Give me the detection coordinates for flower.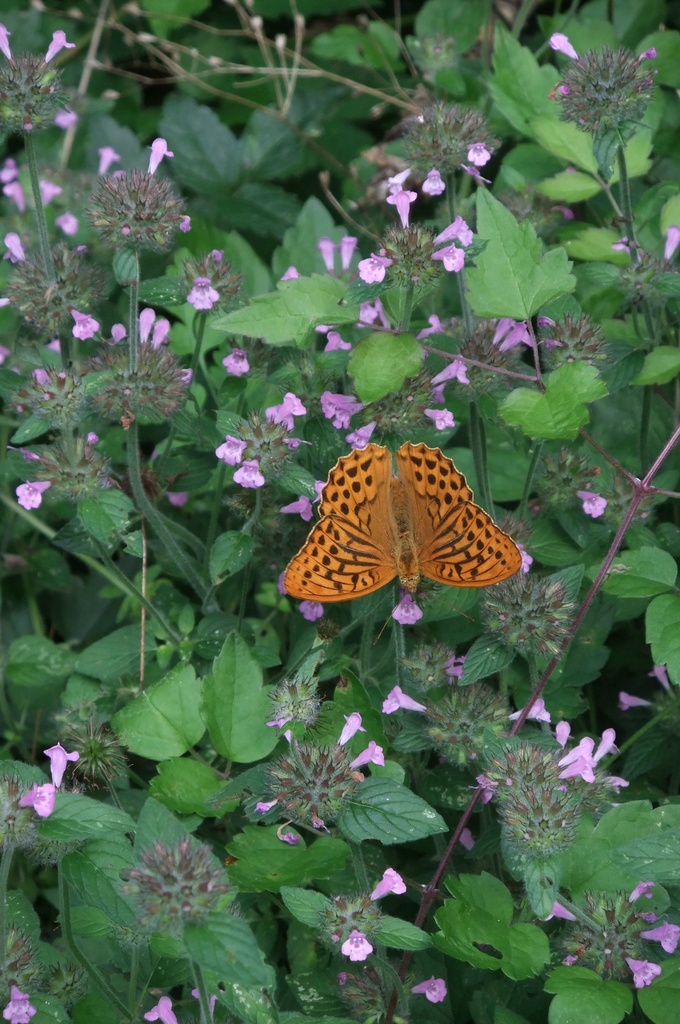
[424,168,444,195].
